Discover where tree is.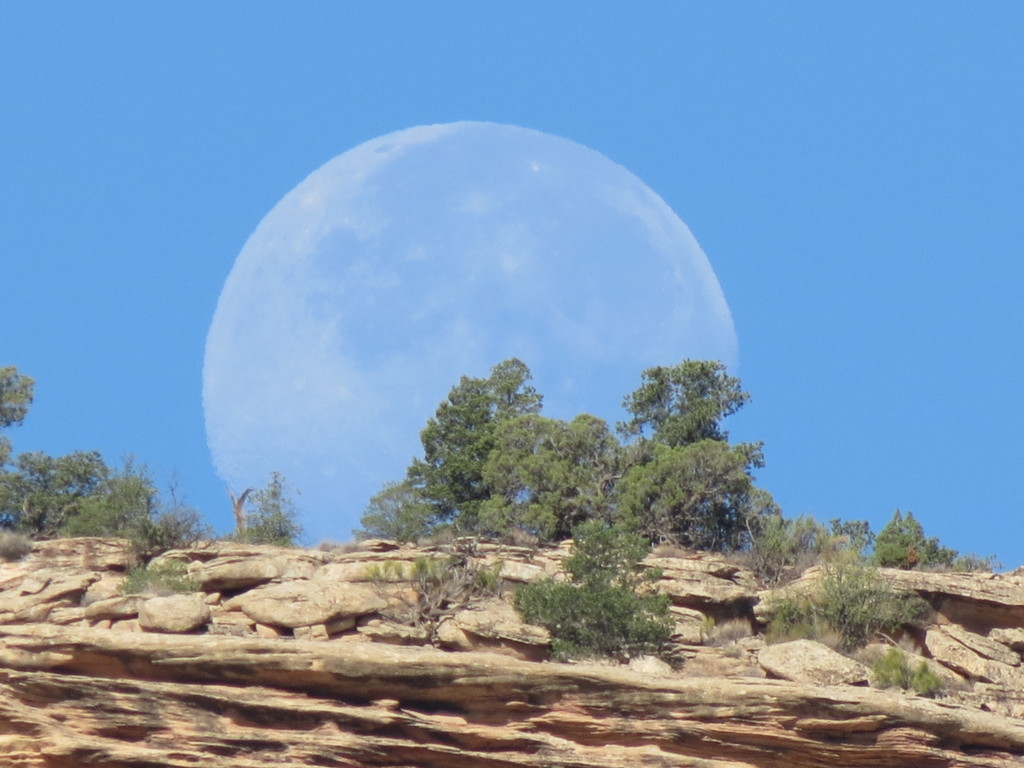
Discovered at (left=237, top=468, right=301, bottom=547).
